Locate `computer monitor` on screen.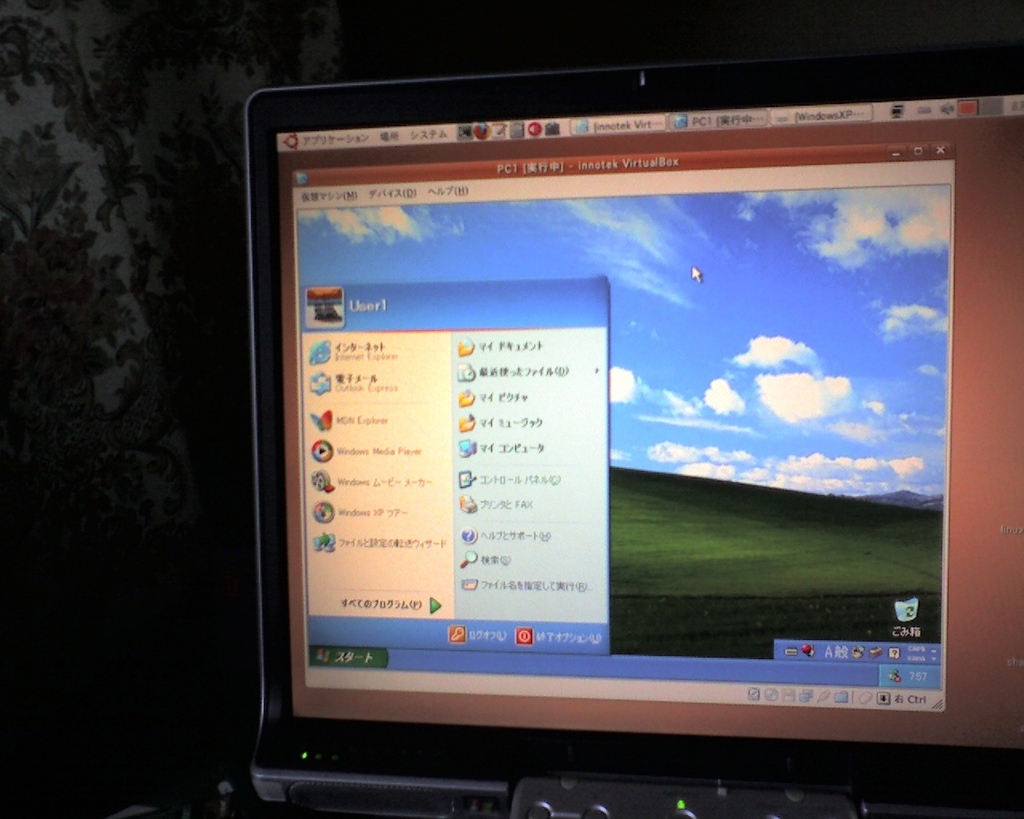
On screen at 226/58/1023/807.
